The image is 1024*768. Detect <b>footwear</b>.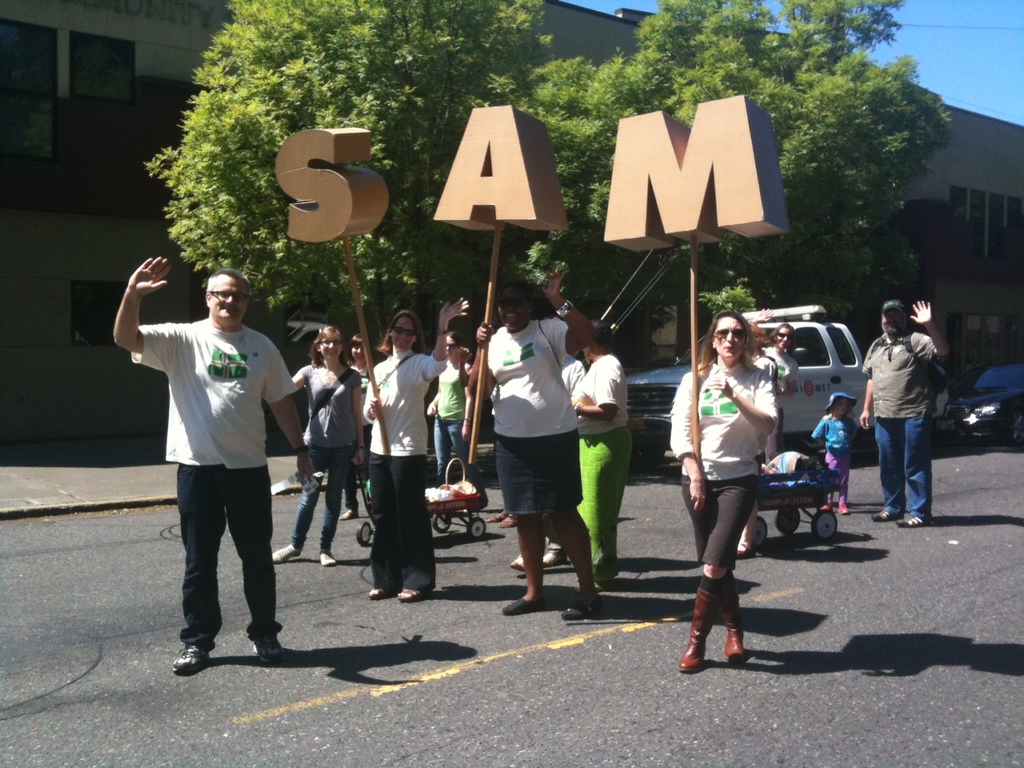
Detection: 818, 499, 838, 511.
